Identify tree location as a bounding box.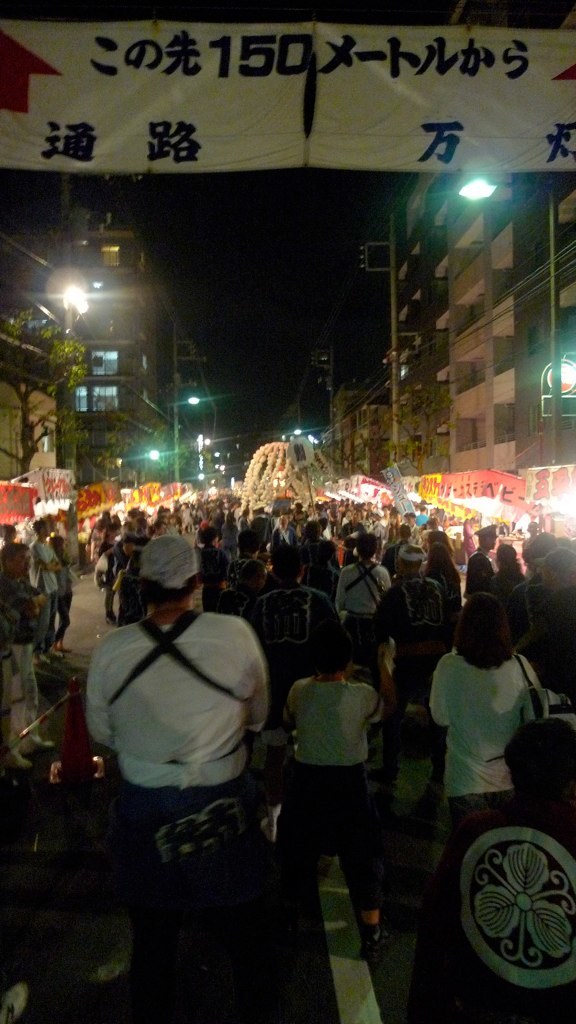
<bbox>1, 277, 97, 440</bbox>.
